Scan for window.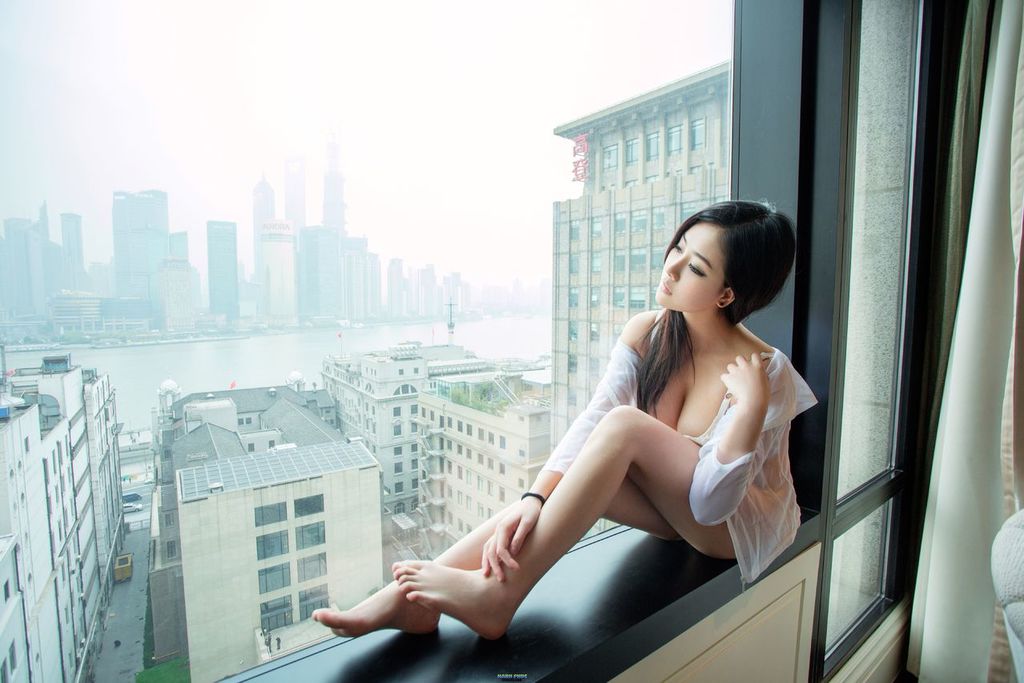
Scan result: locate(563, 283, 577, 308).
